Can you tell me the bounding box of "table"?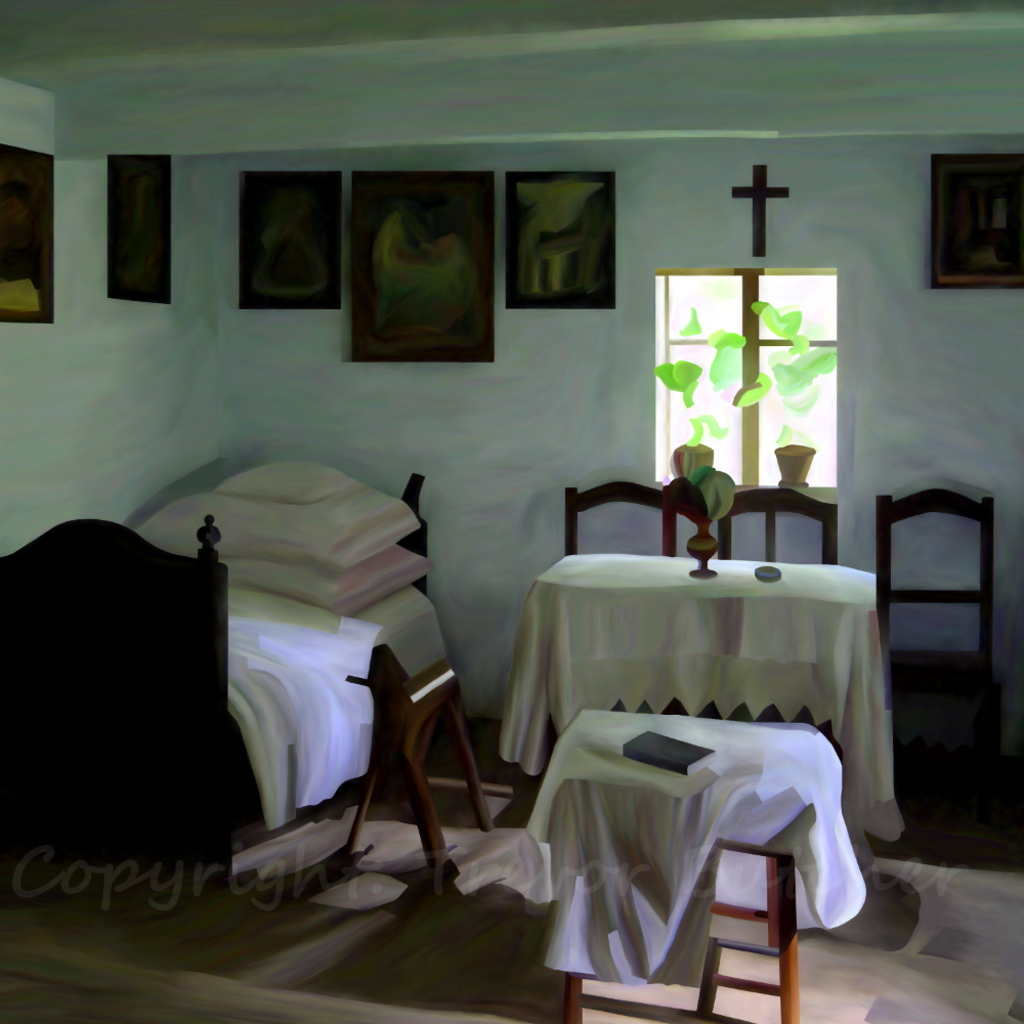
<bbox>521, 702, 863, 1023</bbox>.
